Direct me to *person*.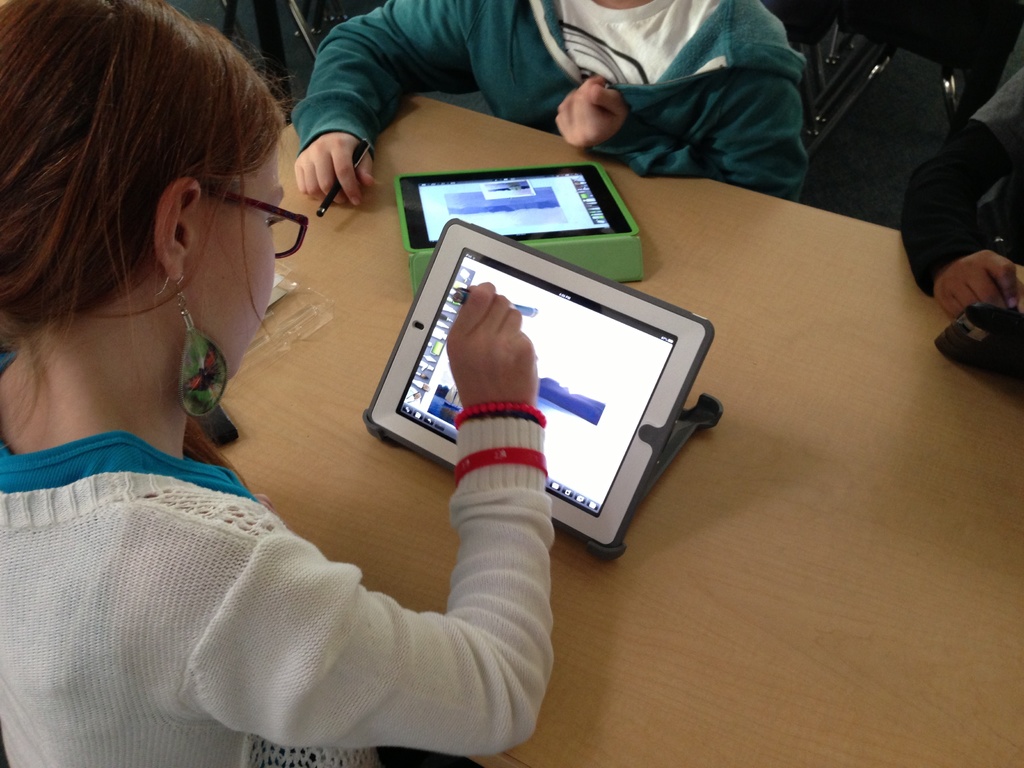
Direction: [248,0,799,252].
